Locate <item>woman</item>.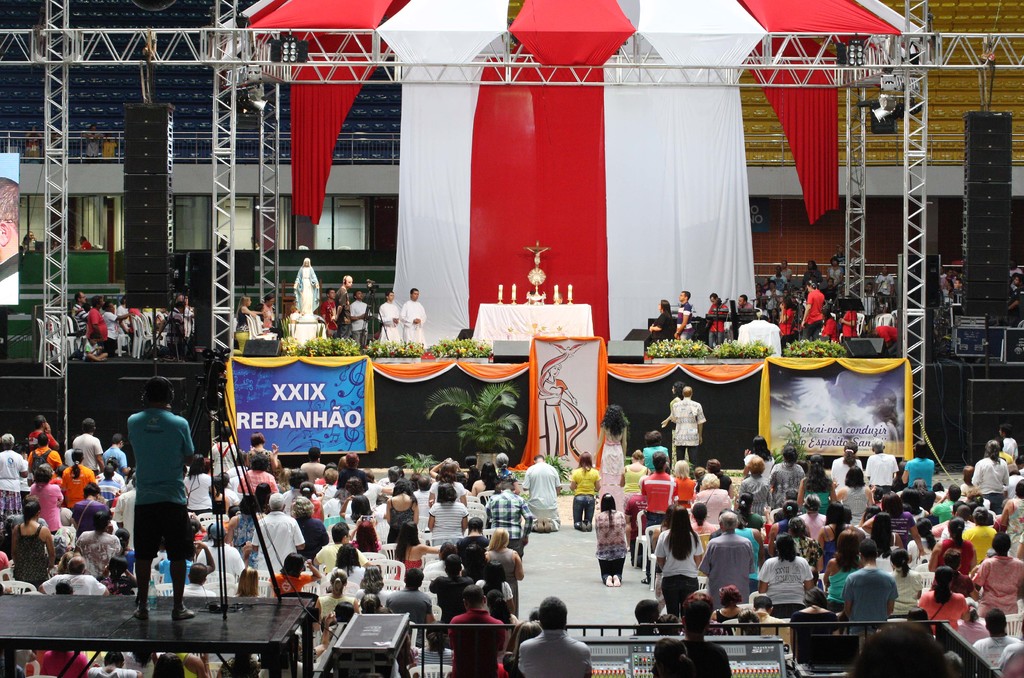
Bounding box: <bbox>61, 447, 97, 508</bbox>.
